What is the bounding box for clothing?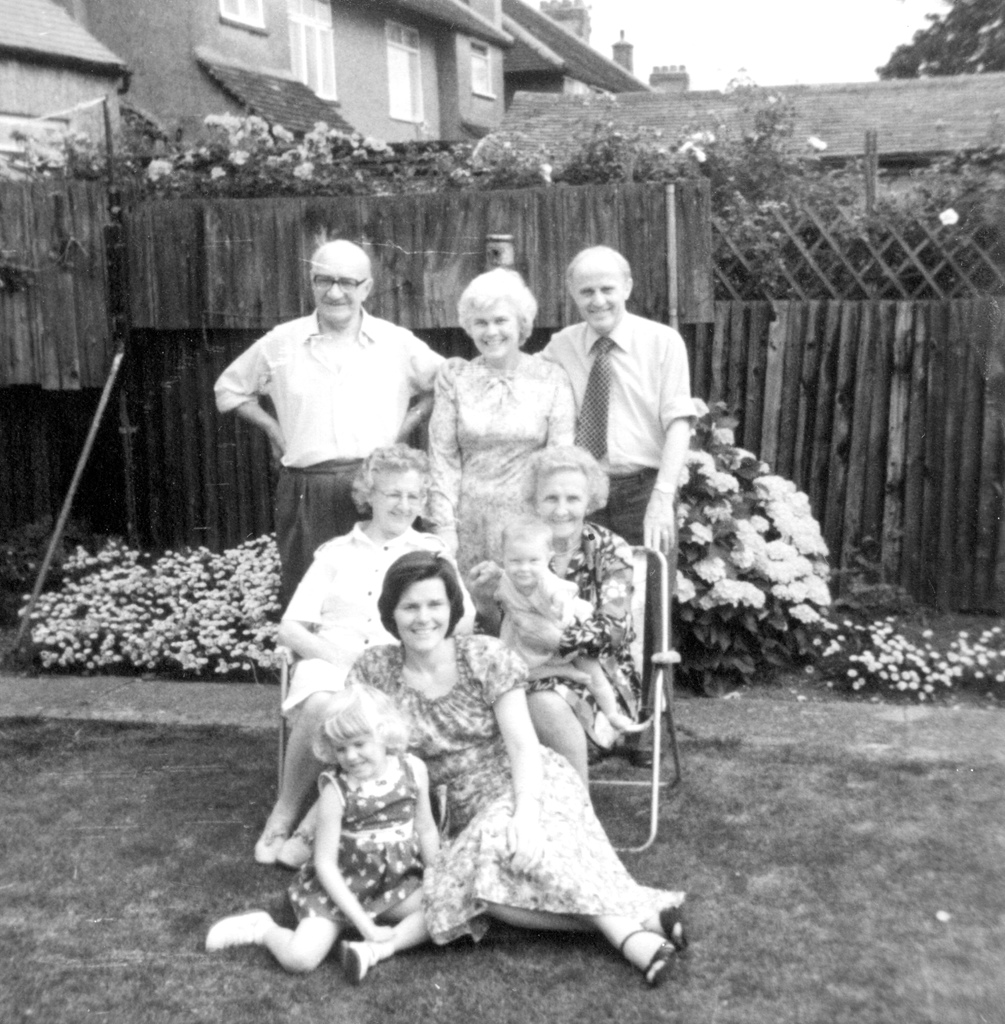
left=198, top=297, right=445, bottom=610.
